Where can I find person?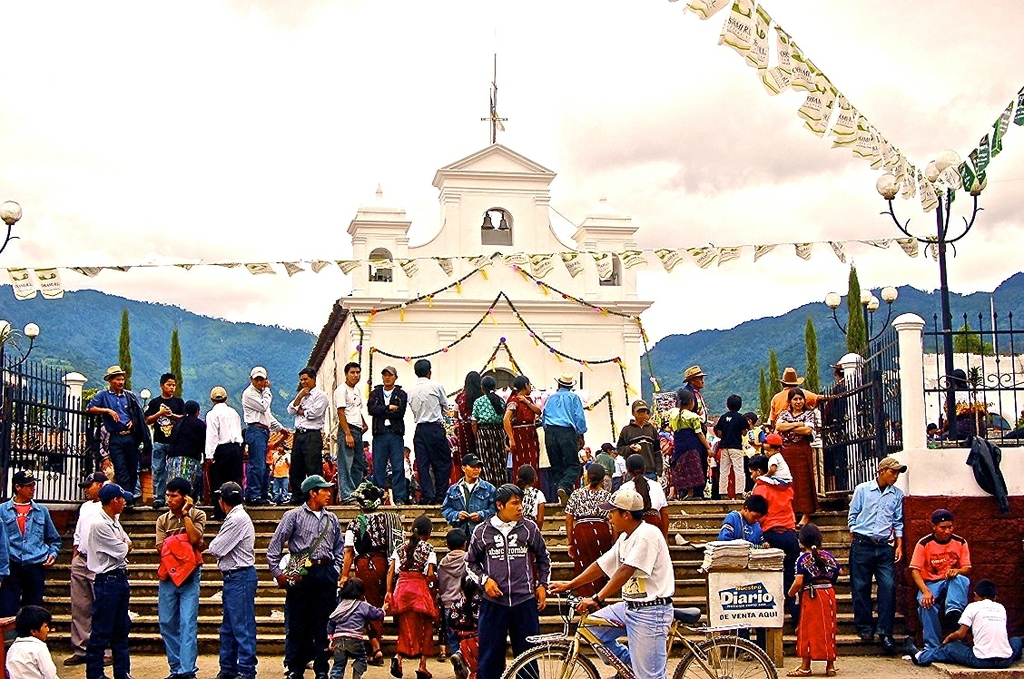
You can find it at [907,580,1023,668].
